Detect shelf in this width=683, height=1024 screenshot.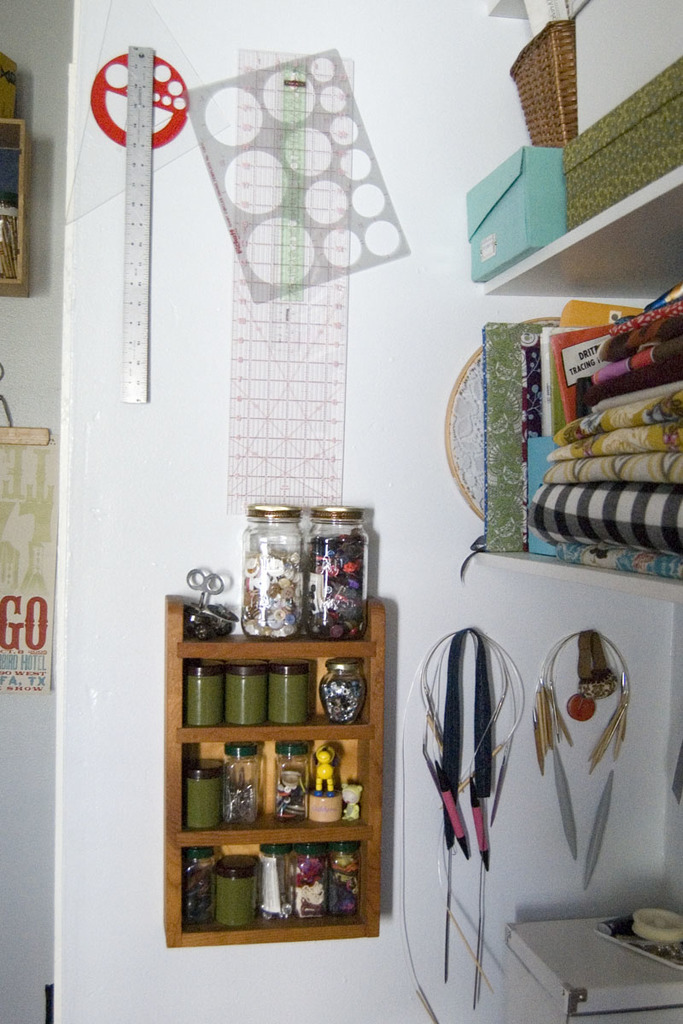
Detection: bbox=[406, 0, 682, 1023].
